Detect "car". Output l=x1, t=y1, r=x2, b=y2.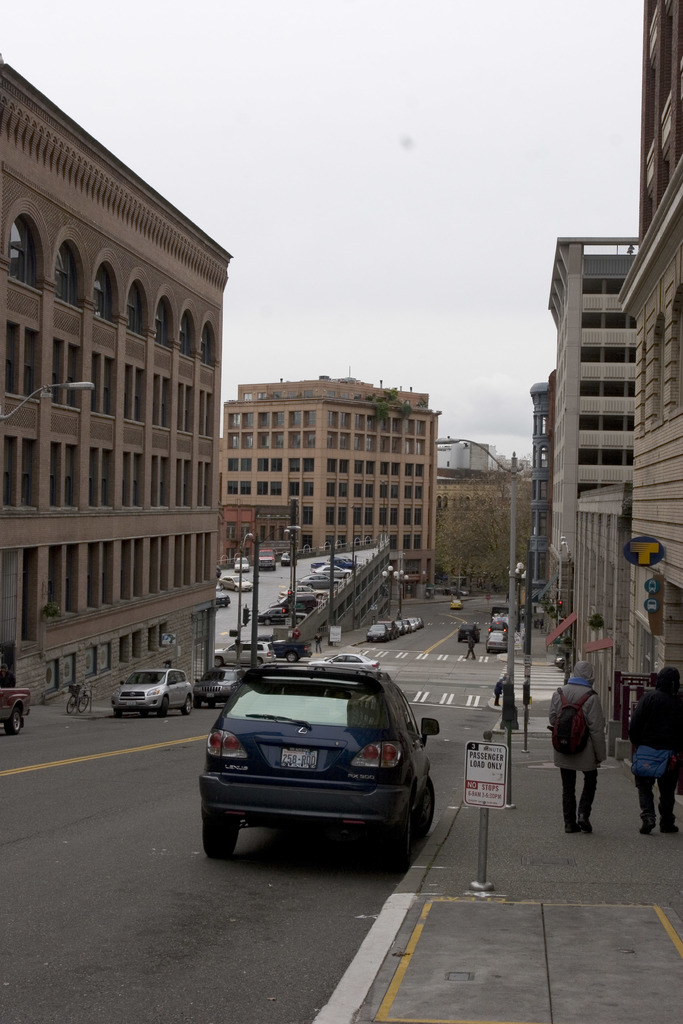
l=309, t=652, r=384, b=672.
